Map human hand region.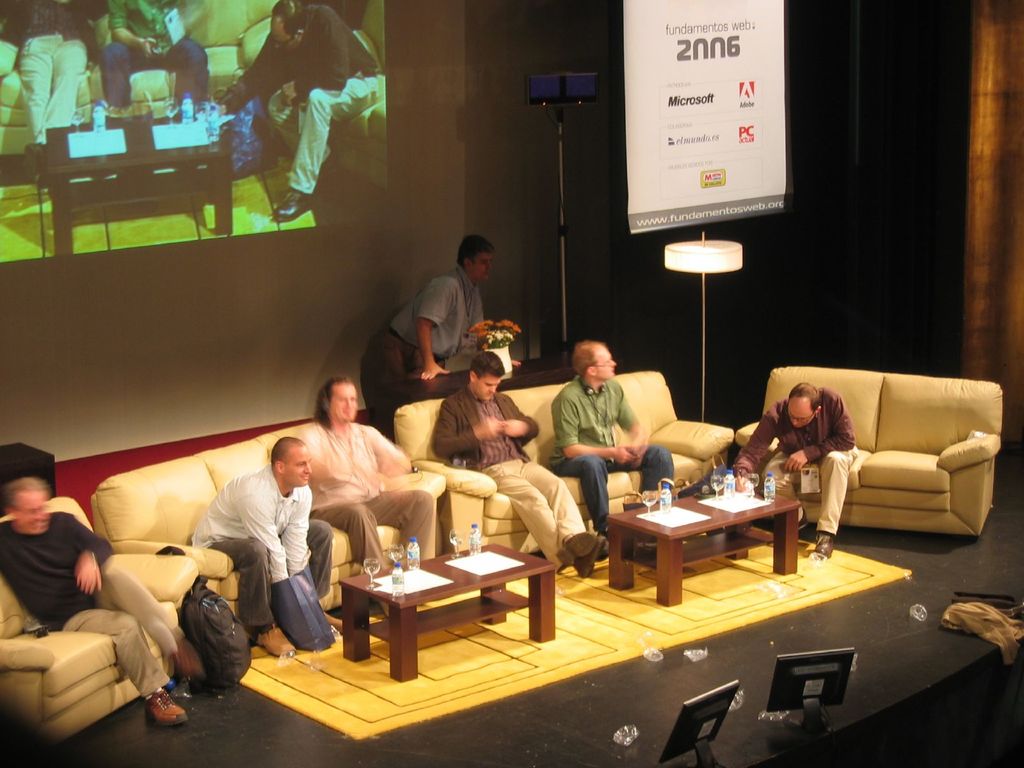
Mapped to crop(611, 444, 630, 465).
